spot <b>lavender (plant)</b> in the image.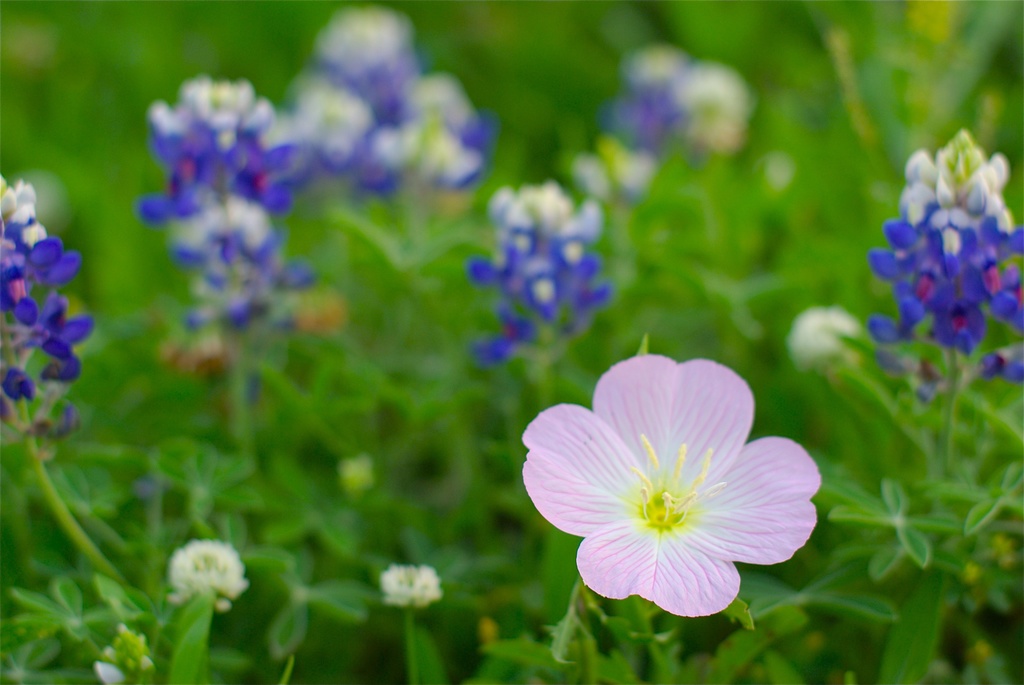
<b>lavender (plant)</b> found at 469,171,630,375.
